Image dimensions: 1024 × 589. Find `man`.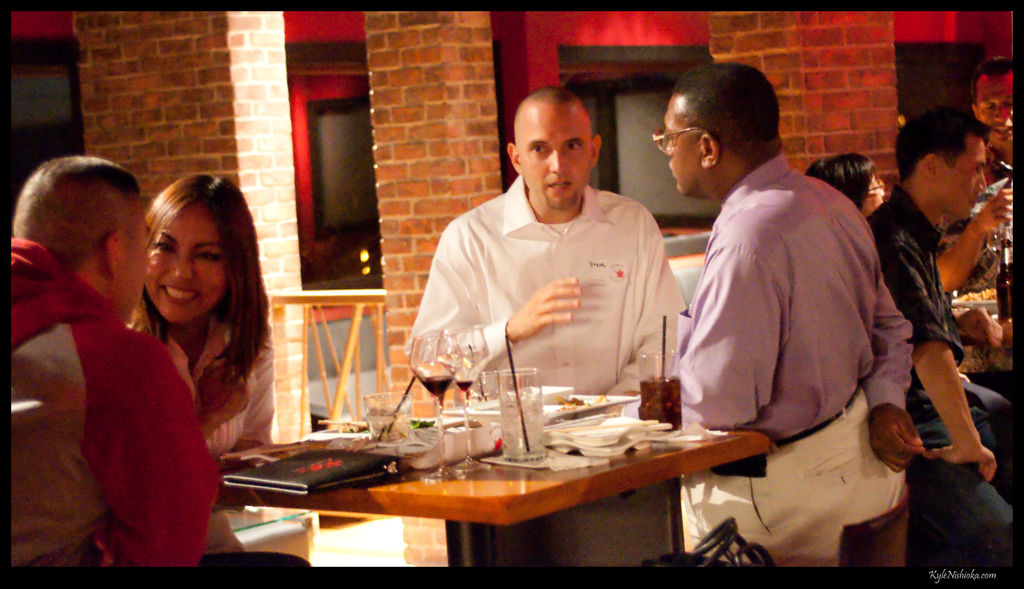
10, 156, 309, 566.
